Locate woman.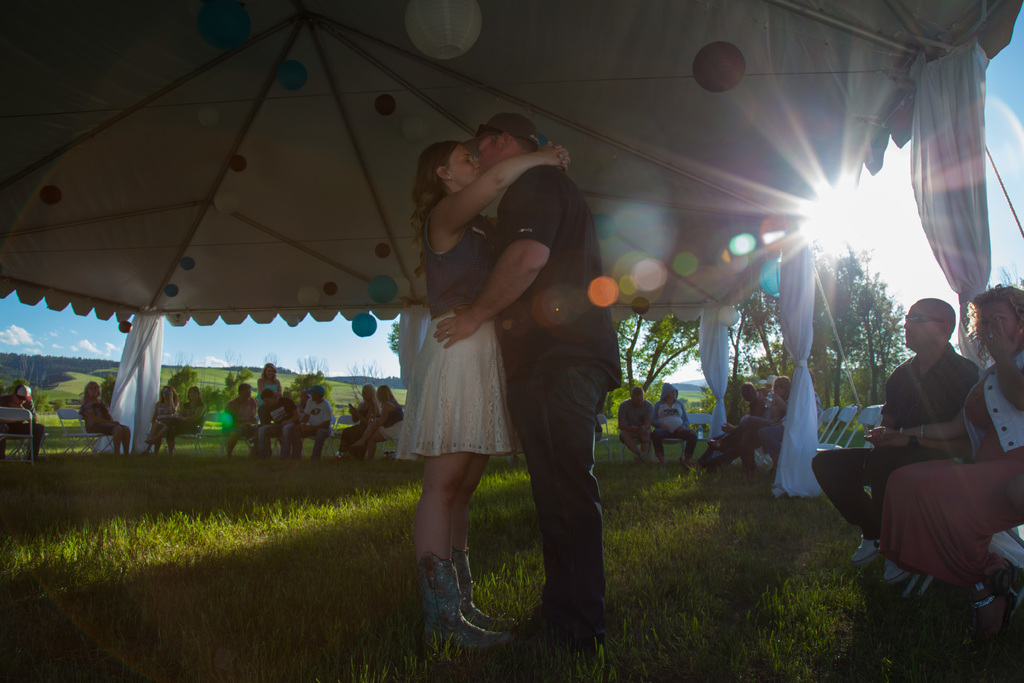
Bounding box: l=706, t=376, r=794, b=479.
